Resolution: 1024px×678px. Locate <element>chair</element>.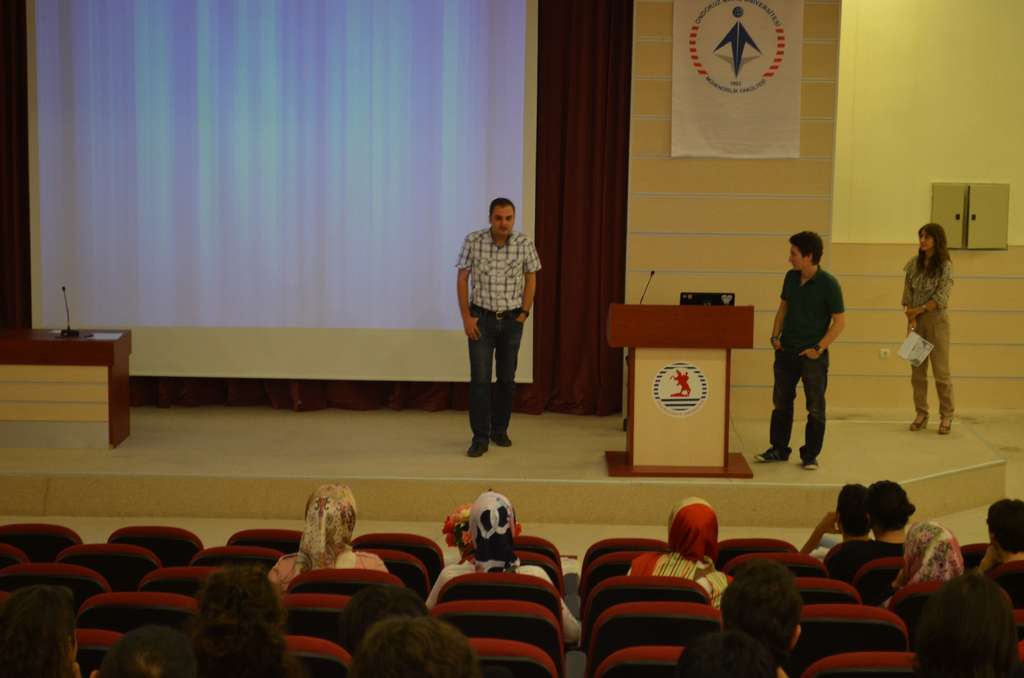
locate(132, 566, 228, 616).
